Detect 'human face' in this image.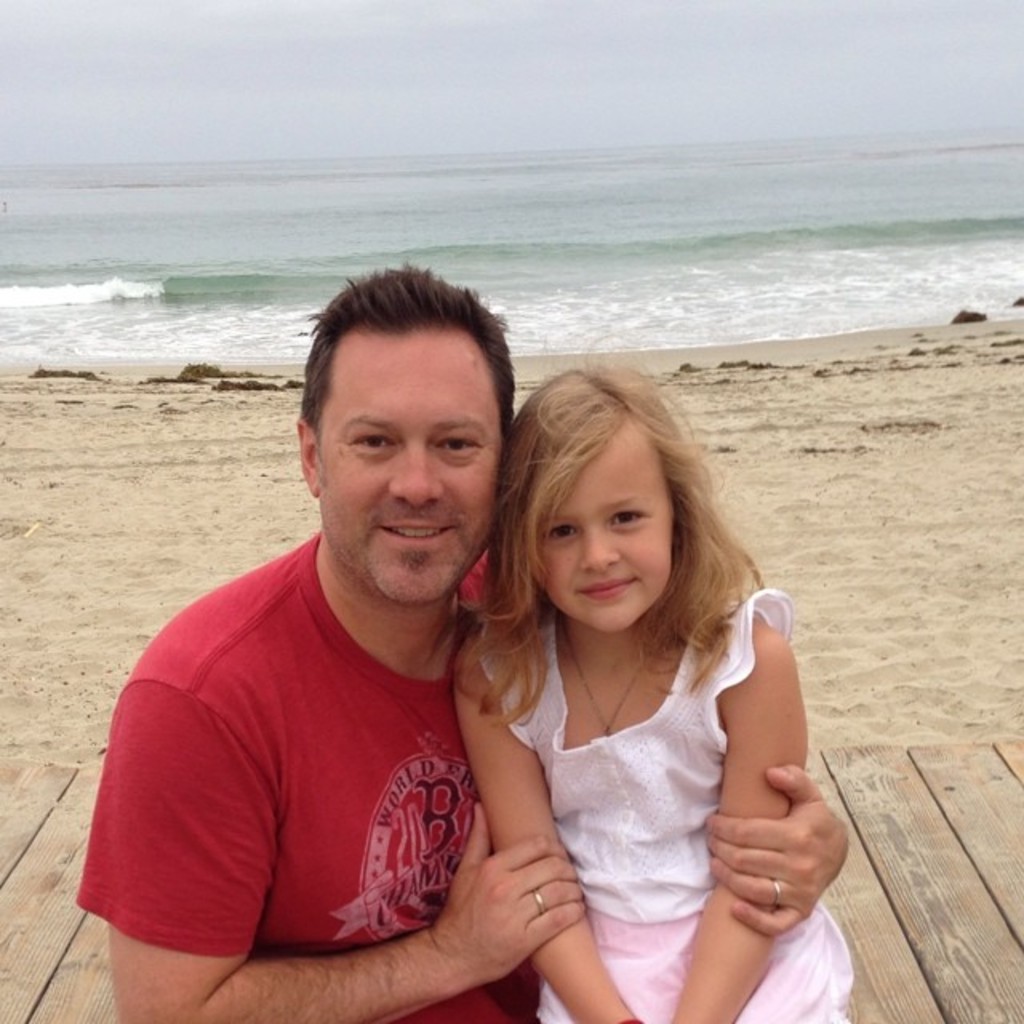
Detection: bbox=(541, 442, 682, 635).
